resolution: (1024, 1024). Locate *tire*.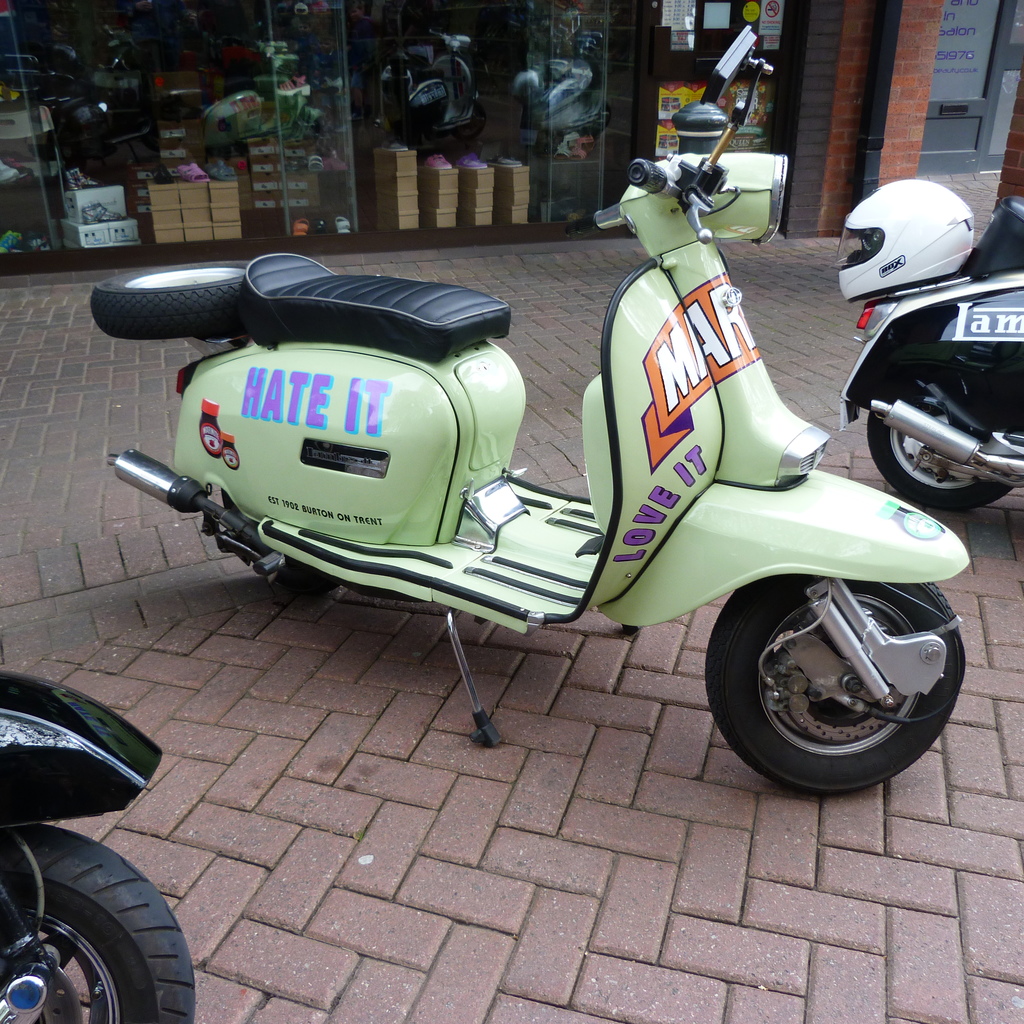
<bbox>18, 853, 186, 1006</bbox>.
